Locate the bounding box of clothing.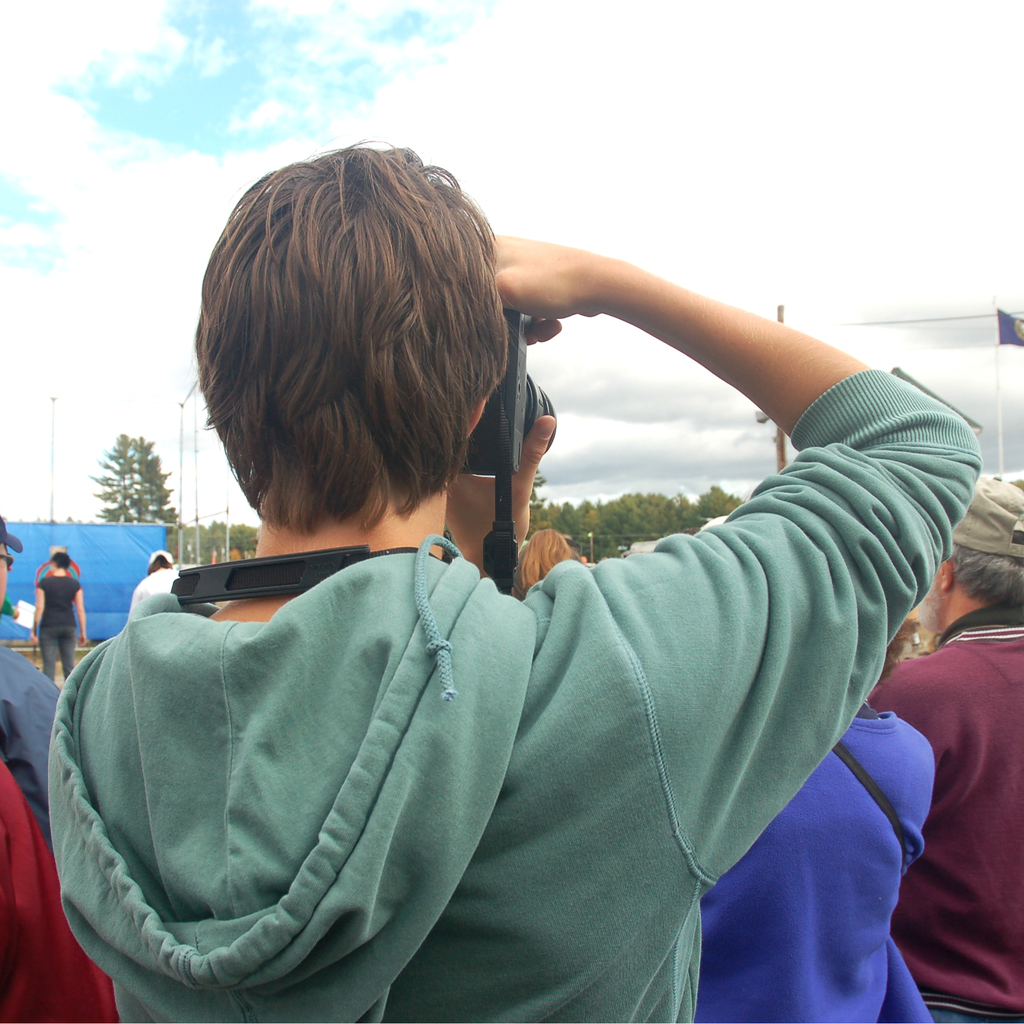
Bounding box: {"left": 691, "top": 690, "right": 941, "bottom": 1023}.
